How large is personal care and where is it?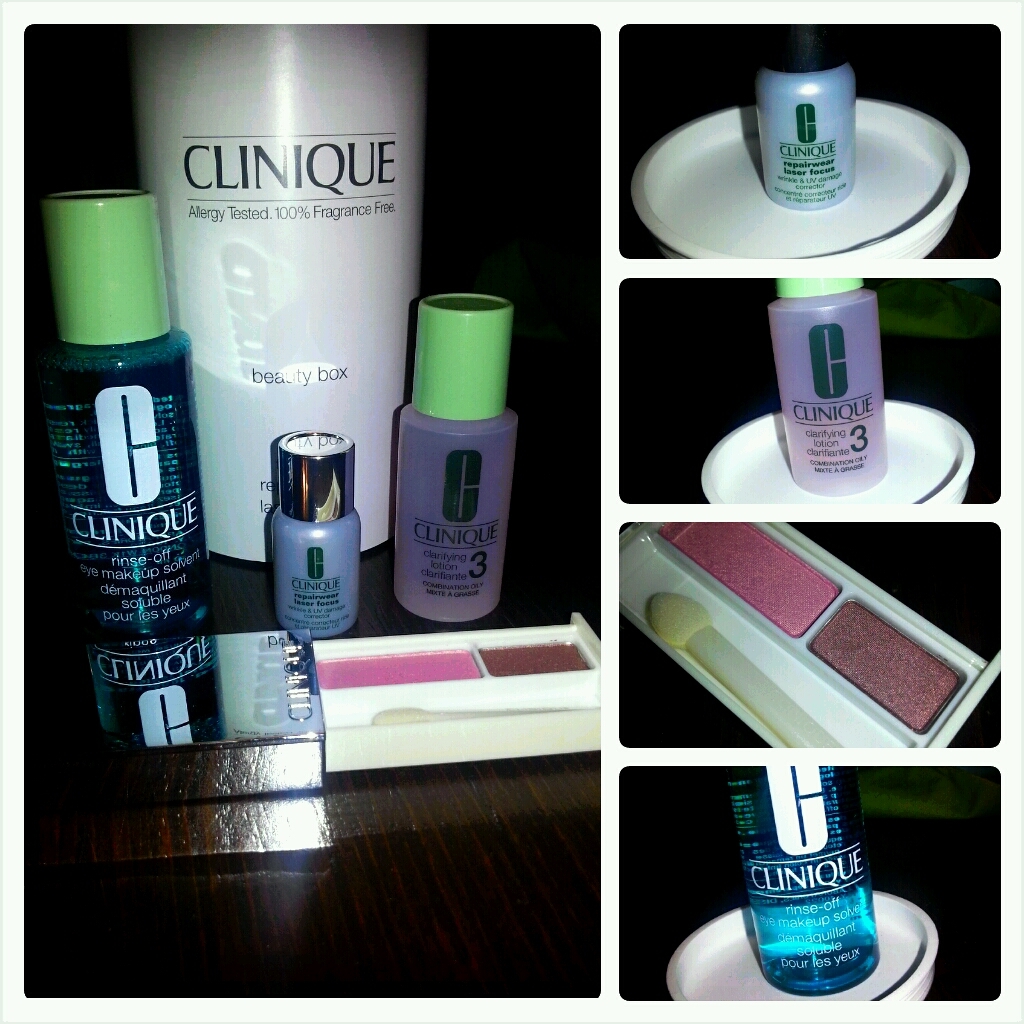
Bounding box: [left=32, top=176, right=199, bottom=745].
